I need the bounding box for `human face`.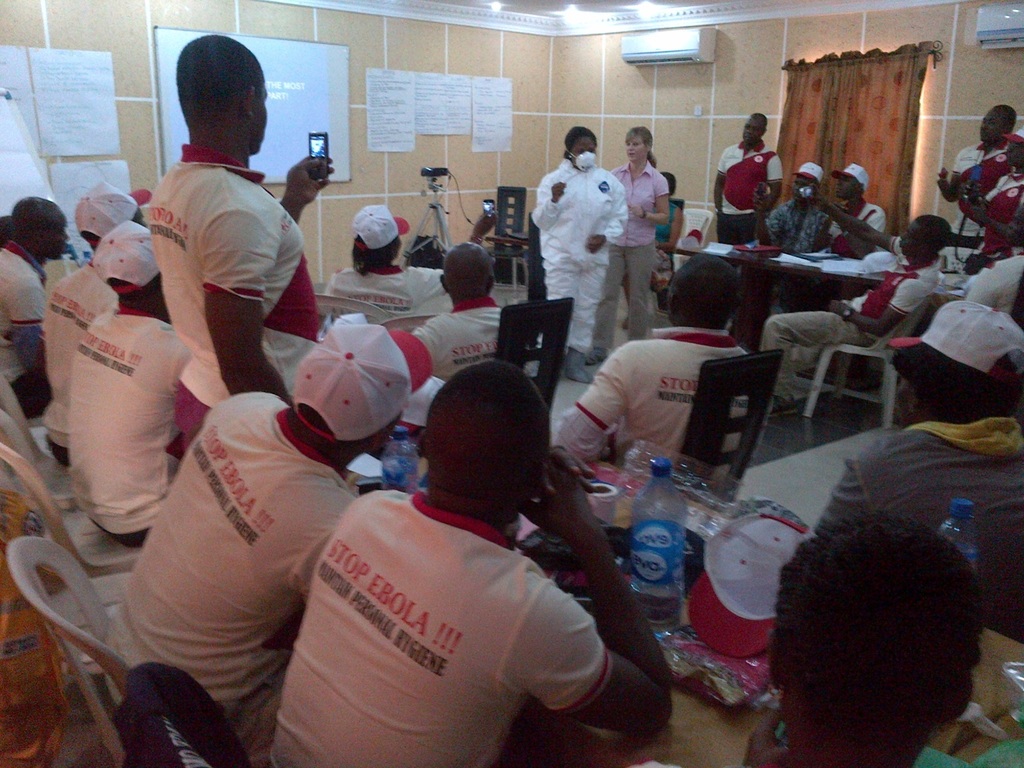
Here it is: bbox(898, 220, 926, 259).
